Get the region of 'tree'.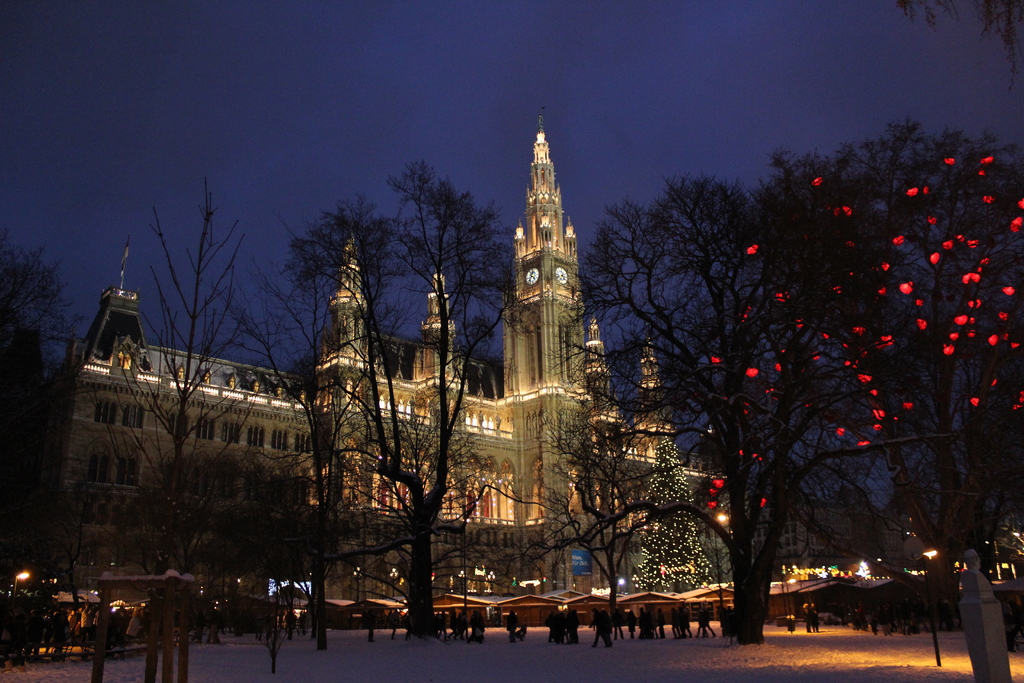
pyautogui.locateOnScreen(896, 0, 1023, 95).
